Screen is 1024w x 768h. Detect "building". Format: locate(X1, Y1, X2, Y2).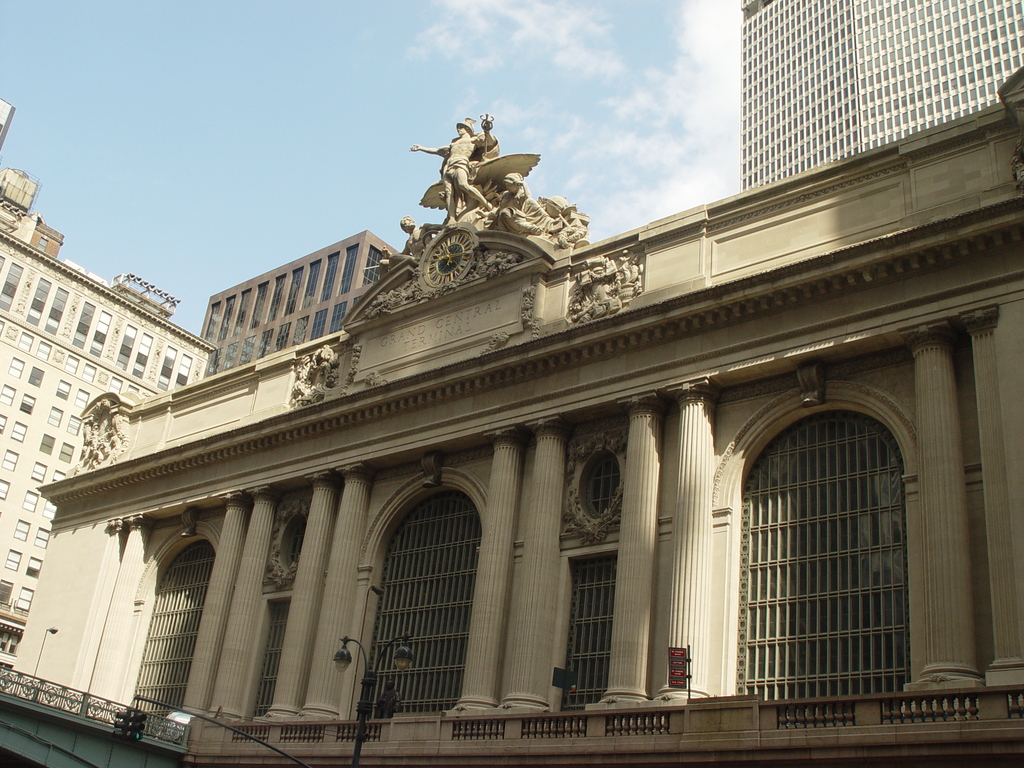
locate(743, 1, 1023, 196).
